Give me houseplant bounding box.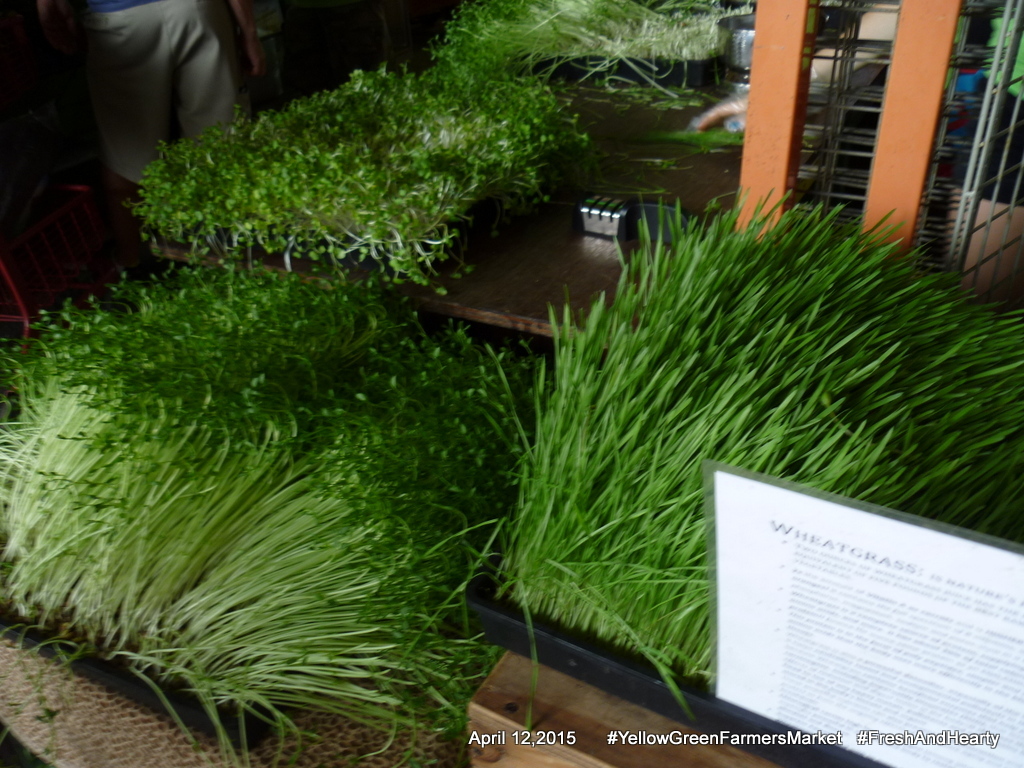
[120, 60, 601, 301].
